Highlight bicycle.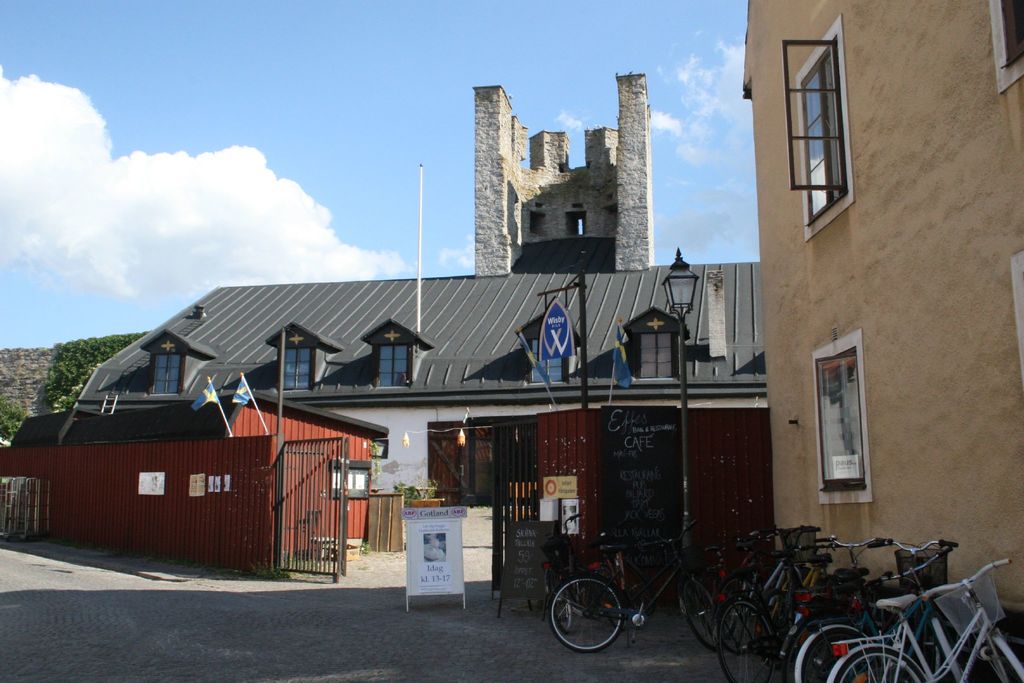
Highlighted region: select_region(715, 528, 881, 682).
